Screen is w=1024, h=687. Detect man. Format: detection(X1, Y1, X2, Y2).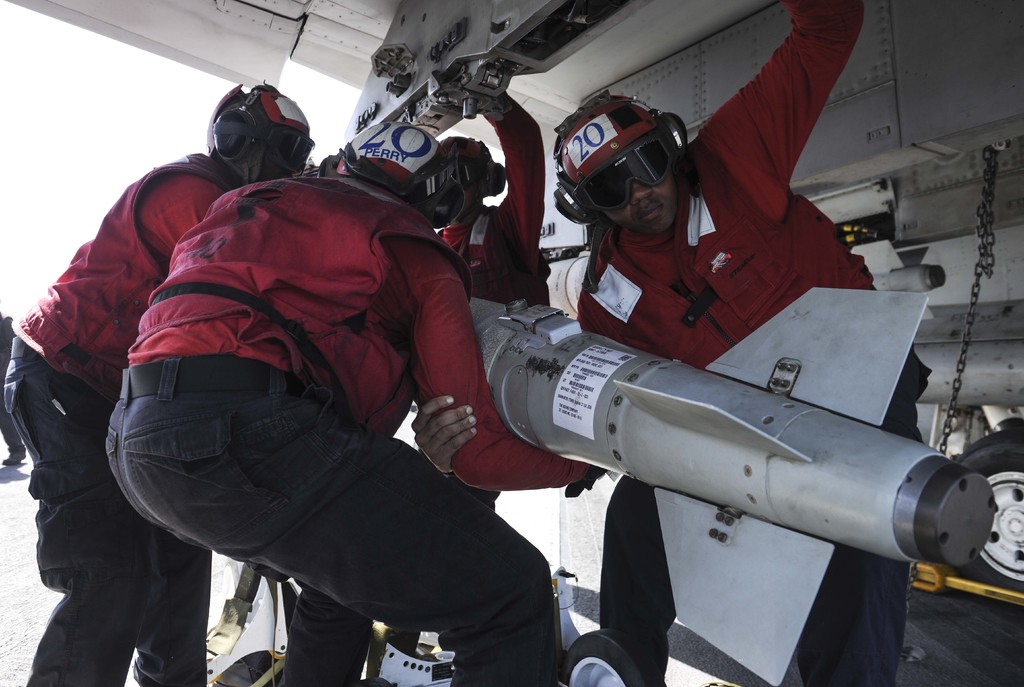
detection(410, 0, 938, 686).
